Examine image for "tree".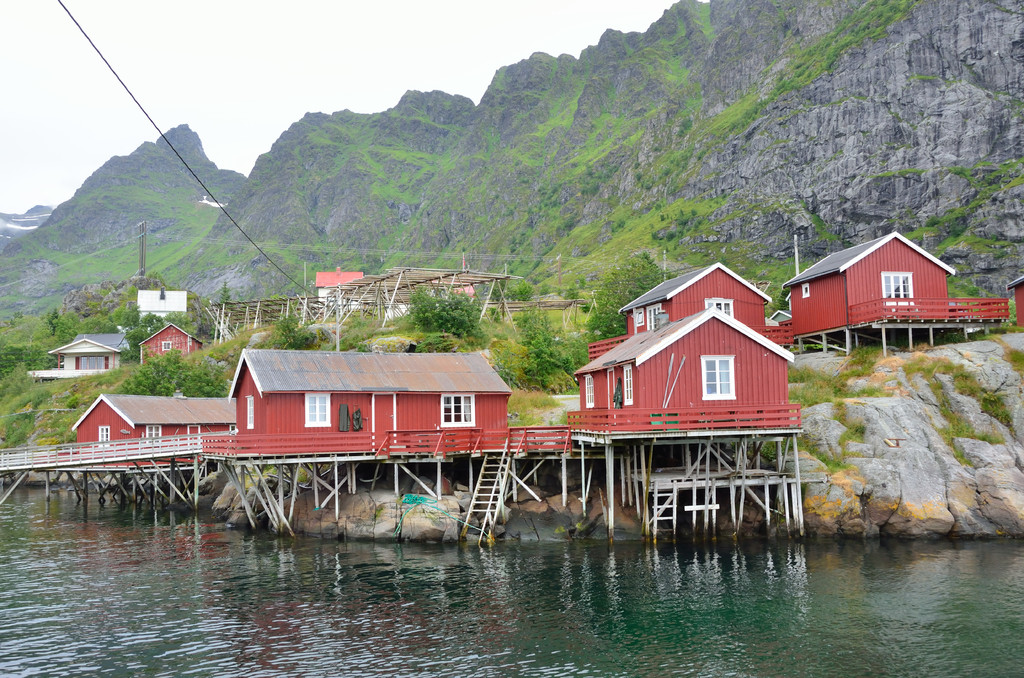
Examination result: bbox=(399, 284, 488, 341).
